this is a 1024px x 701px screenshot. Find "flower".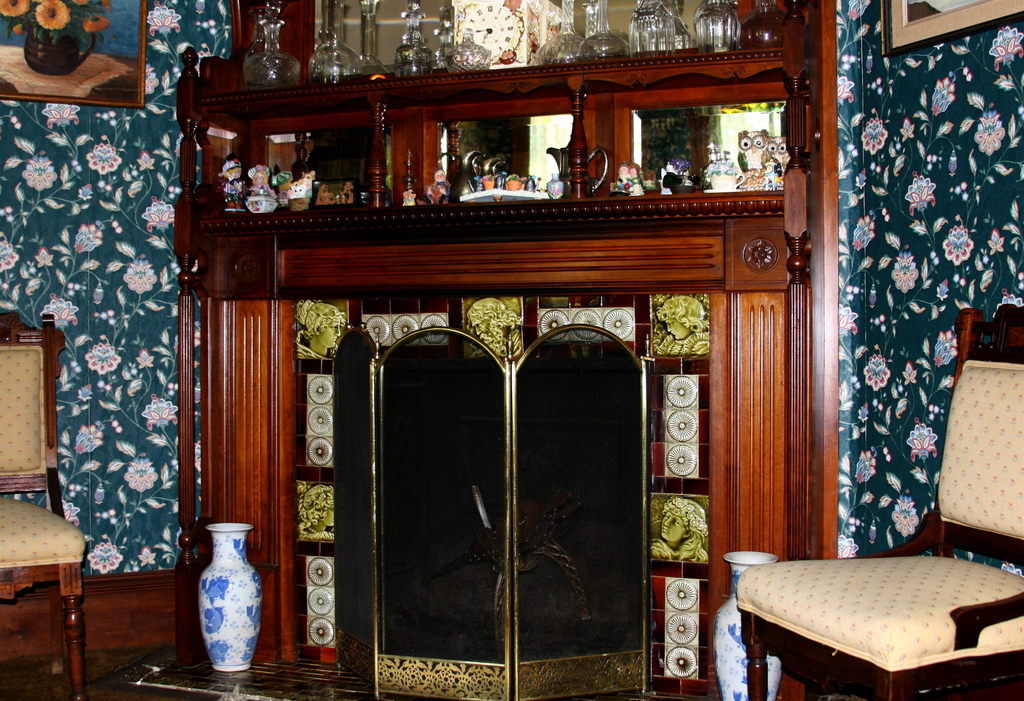
Bounding box: l=900, t=119, r=915, b=139.
